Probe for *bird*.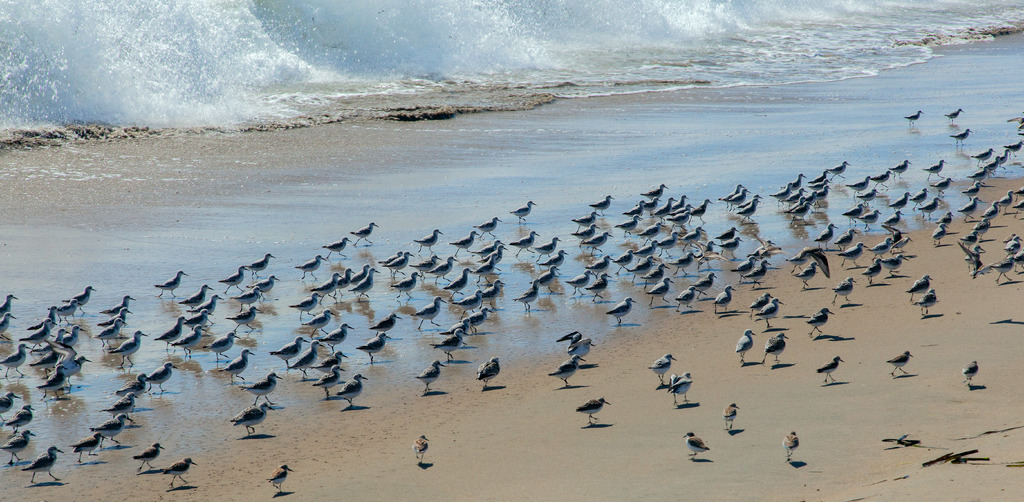
Probe result: pyautogui.locateOnScreen(893, 156, 913, 179).
